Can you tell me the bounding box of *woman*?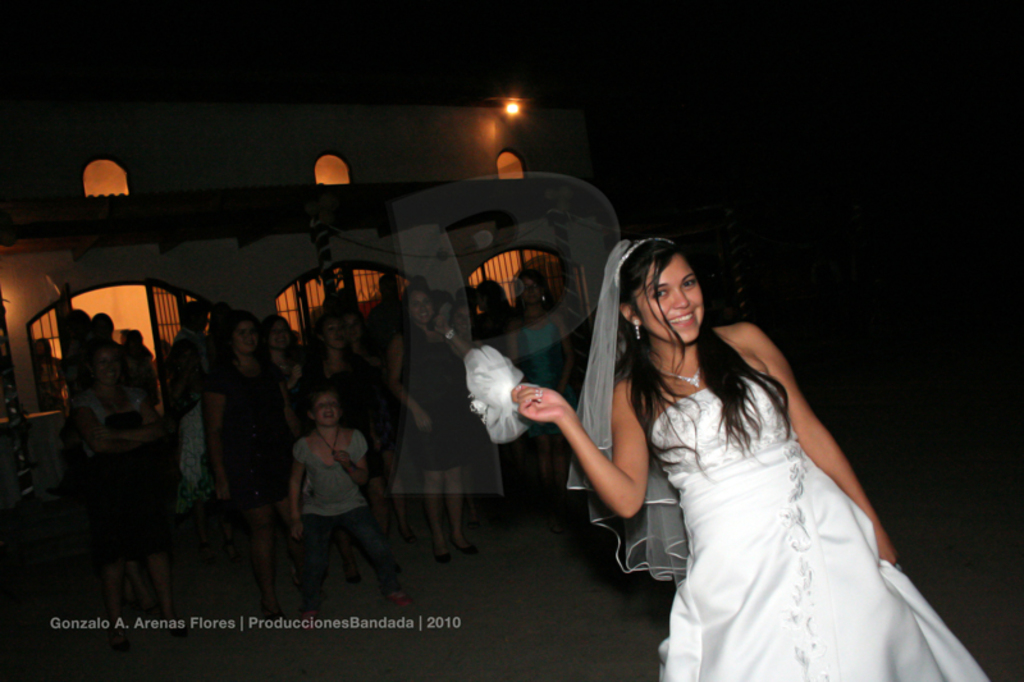
515, 257, 581, 505.
